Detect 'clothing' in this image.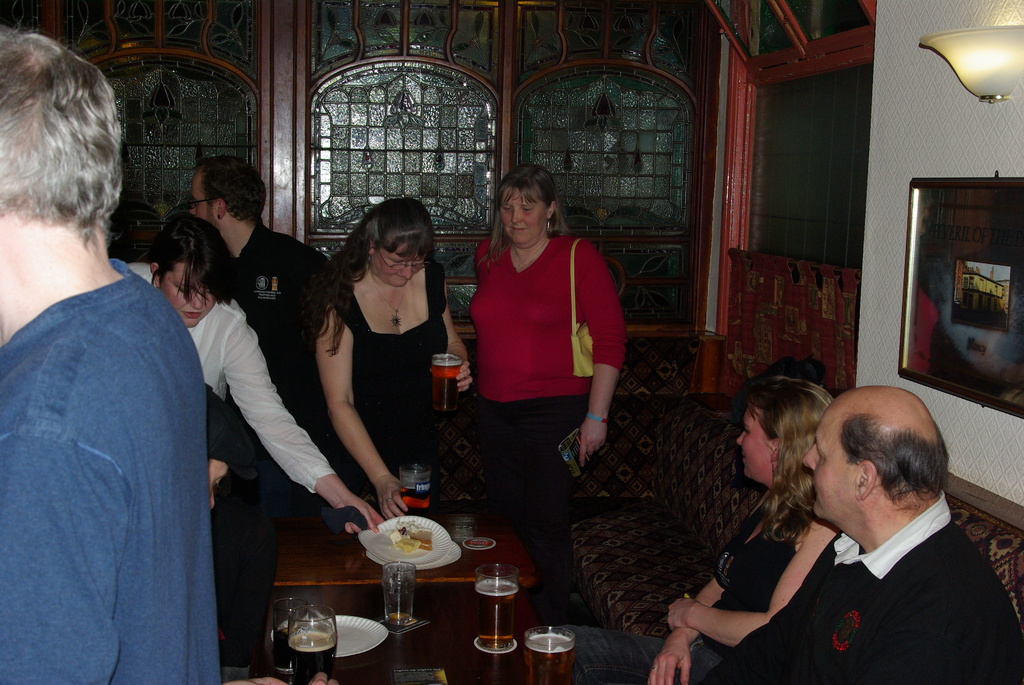
Detection: {"x1": 126, "y1": 262, "x2": 337, "y2": 494}.
